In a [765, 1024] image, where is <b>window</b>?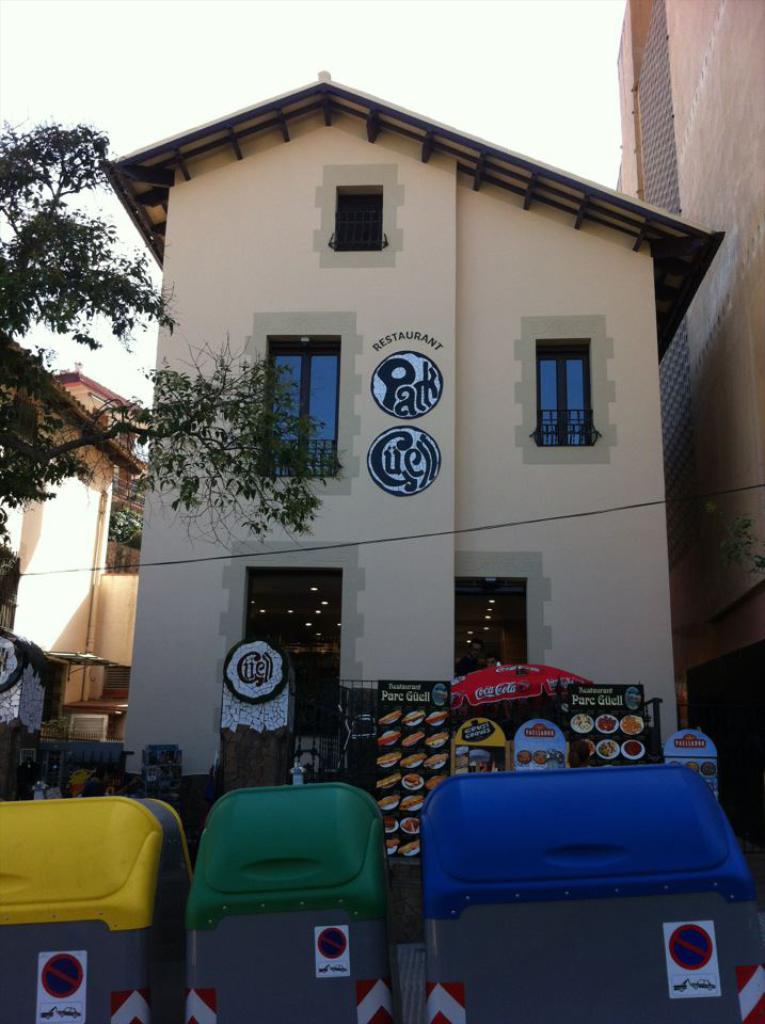
box(338, 189, 383, 249).
